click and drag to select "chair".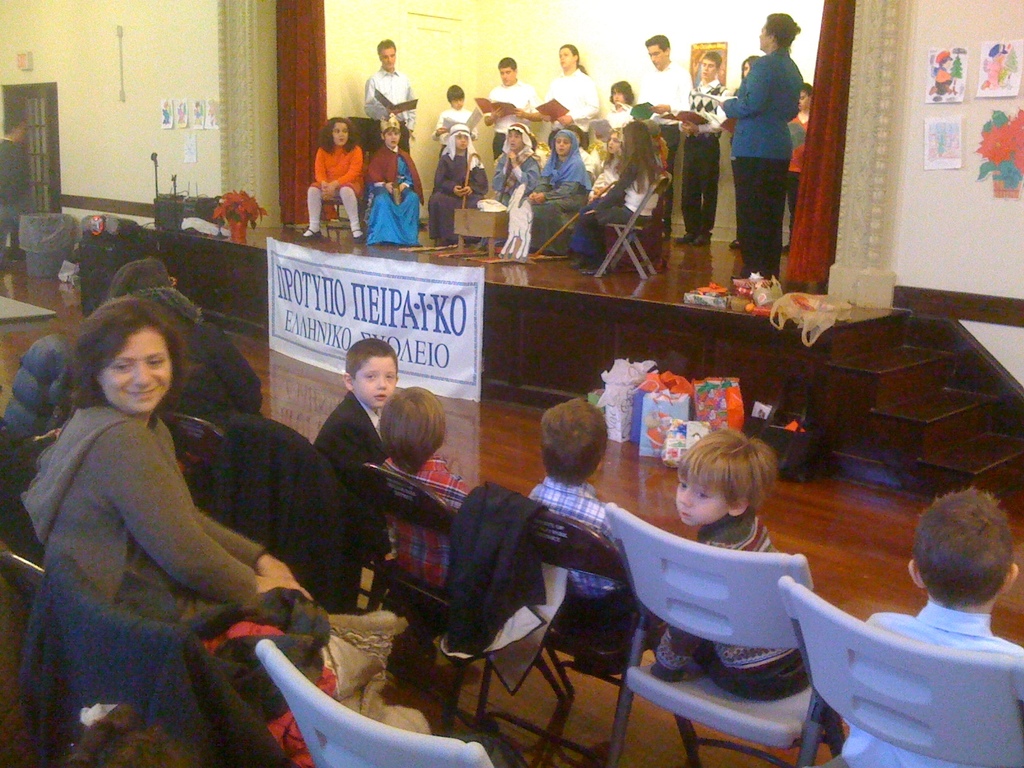
Selection: [x1=587, y1=528, x2=836, y2=753].
